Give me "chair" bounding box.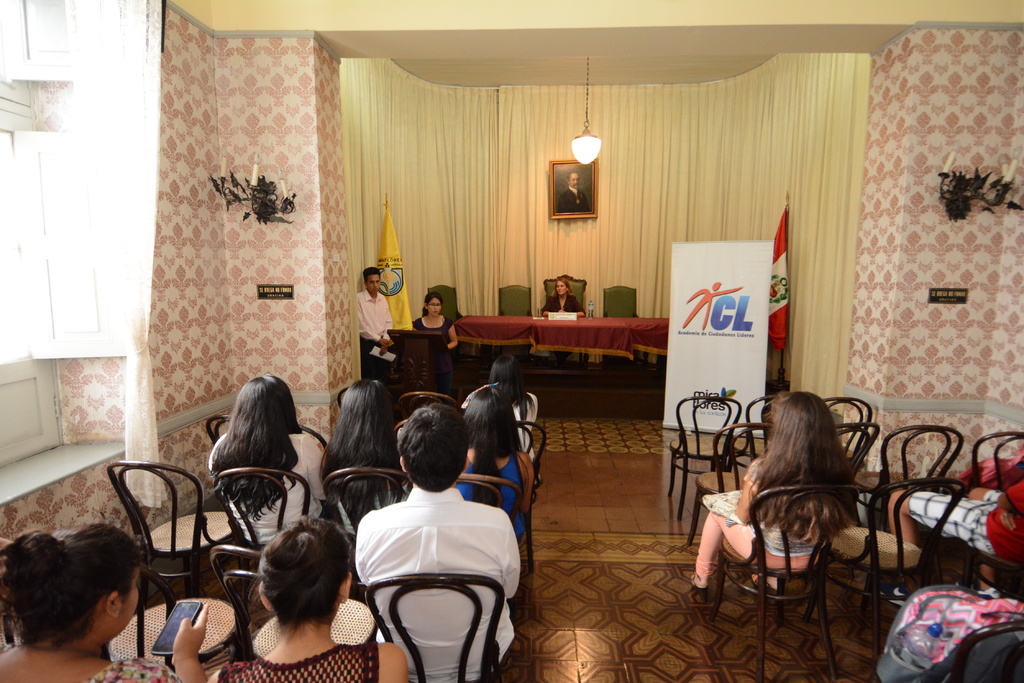
Rect(206, 414, 298, 446).
